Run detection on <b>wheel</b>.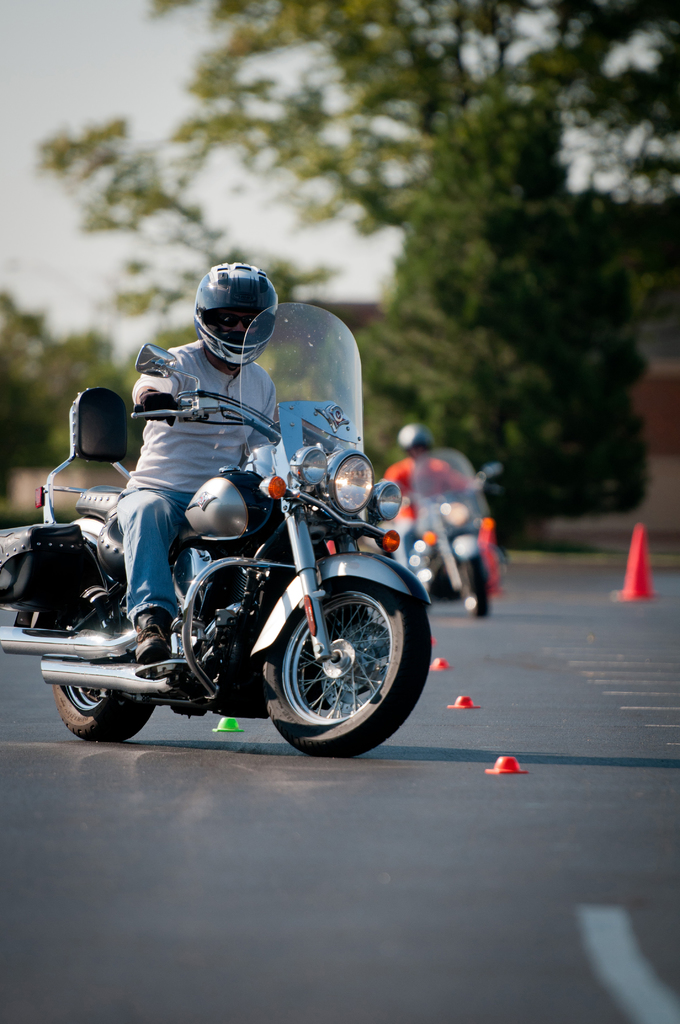
Result: {"x1": 259, "y1": 569, "x2": 423, "y2": 762}.
